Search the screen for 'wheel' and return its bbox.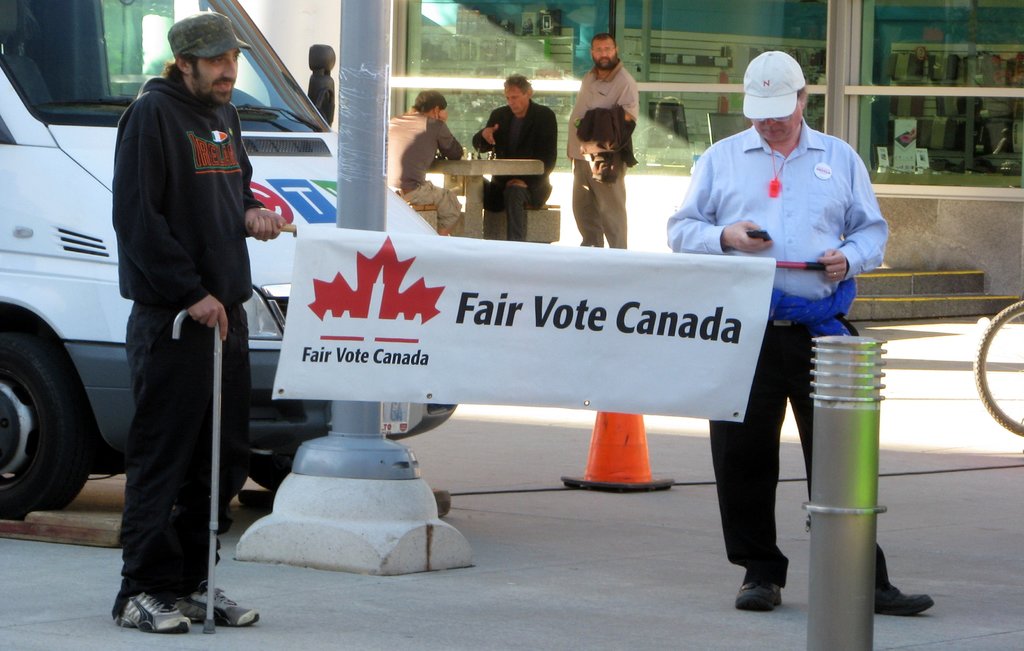
Found: bbox(248, 462, 294, 493).
